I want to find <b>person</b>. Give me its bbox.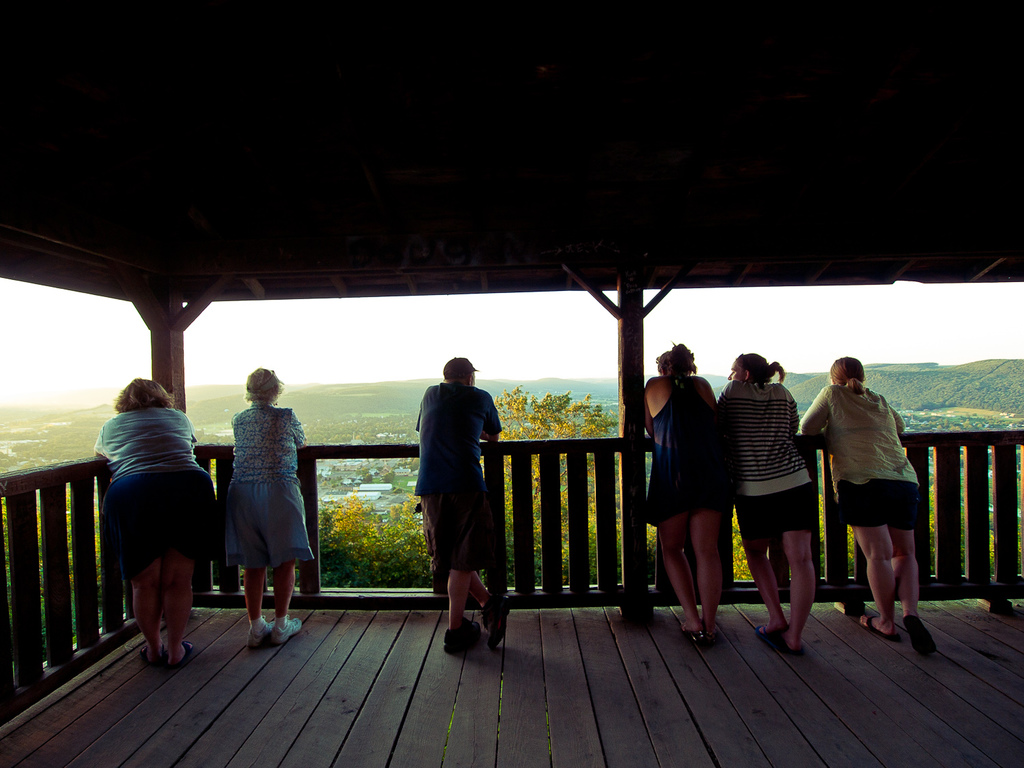
(x1=90, y1=378, x2=218, y2=661).
